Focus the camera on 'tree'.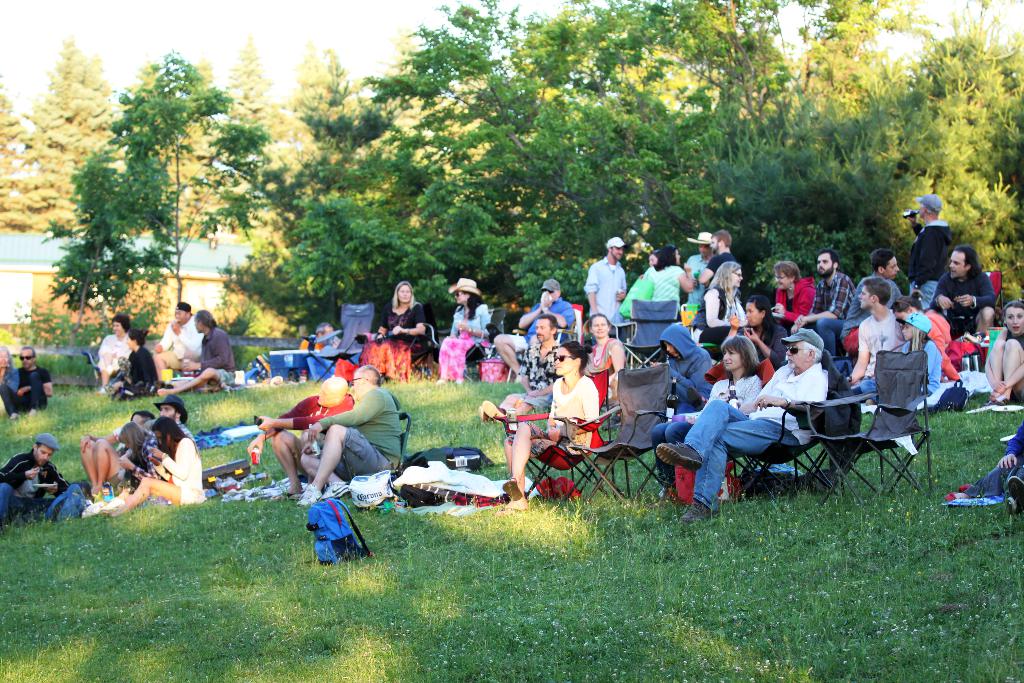
Focus region: select_region(0, 85, 63, 240).
